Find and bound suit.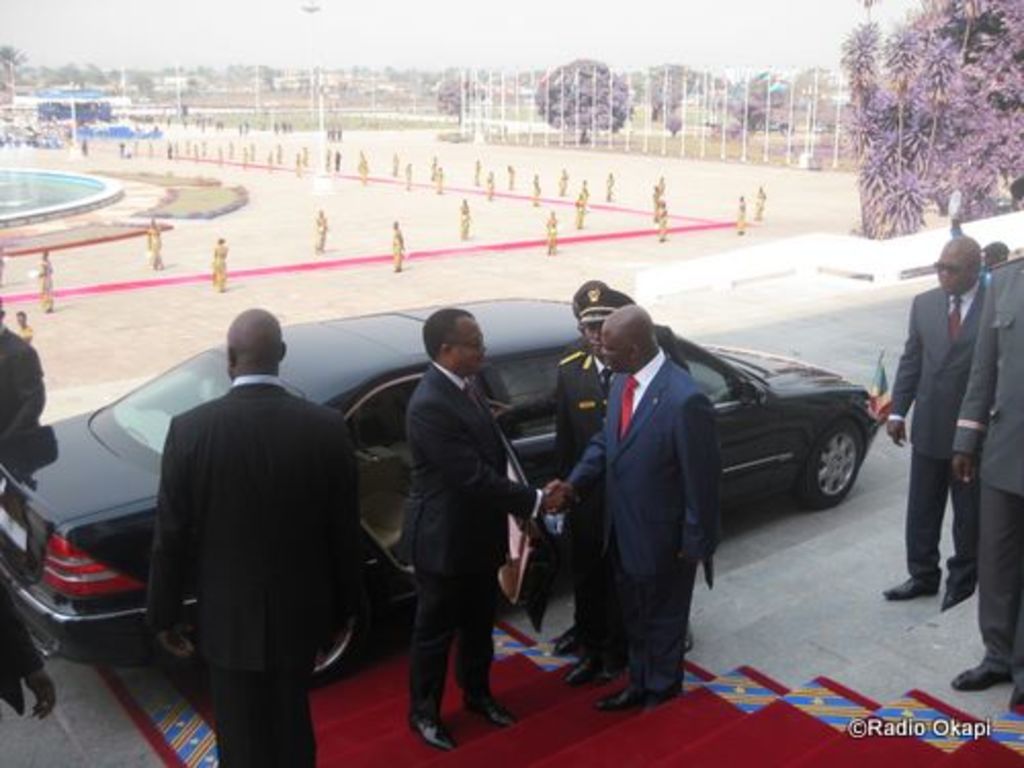
Bound: bbox=[549, 344, 621, 639].
